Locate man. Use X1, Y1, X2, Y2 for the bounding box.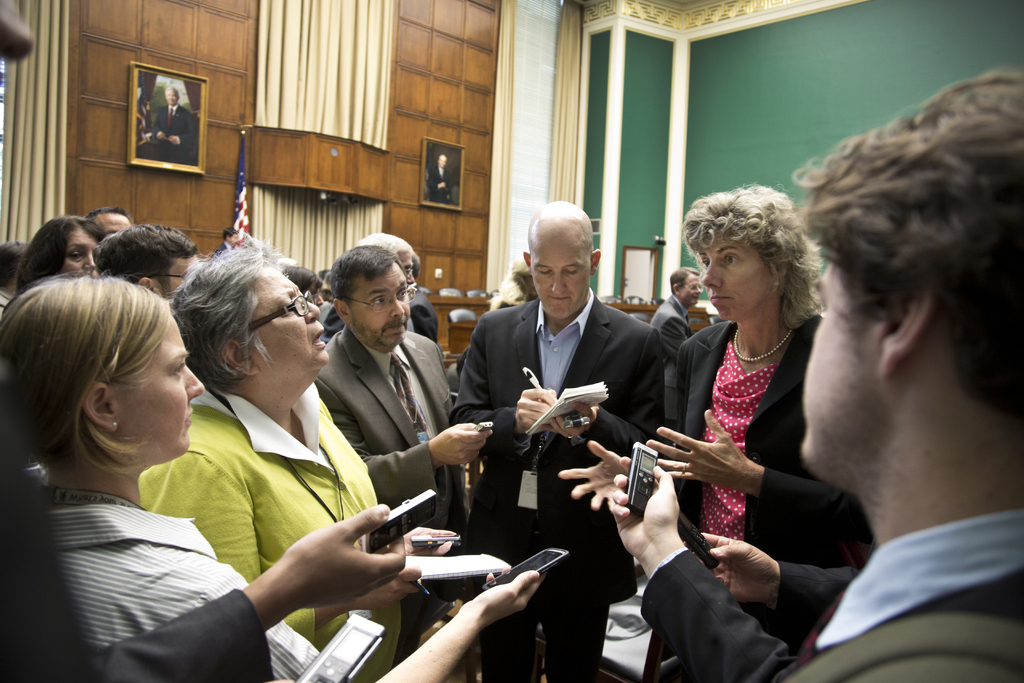
425, 154, 452, 203.
